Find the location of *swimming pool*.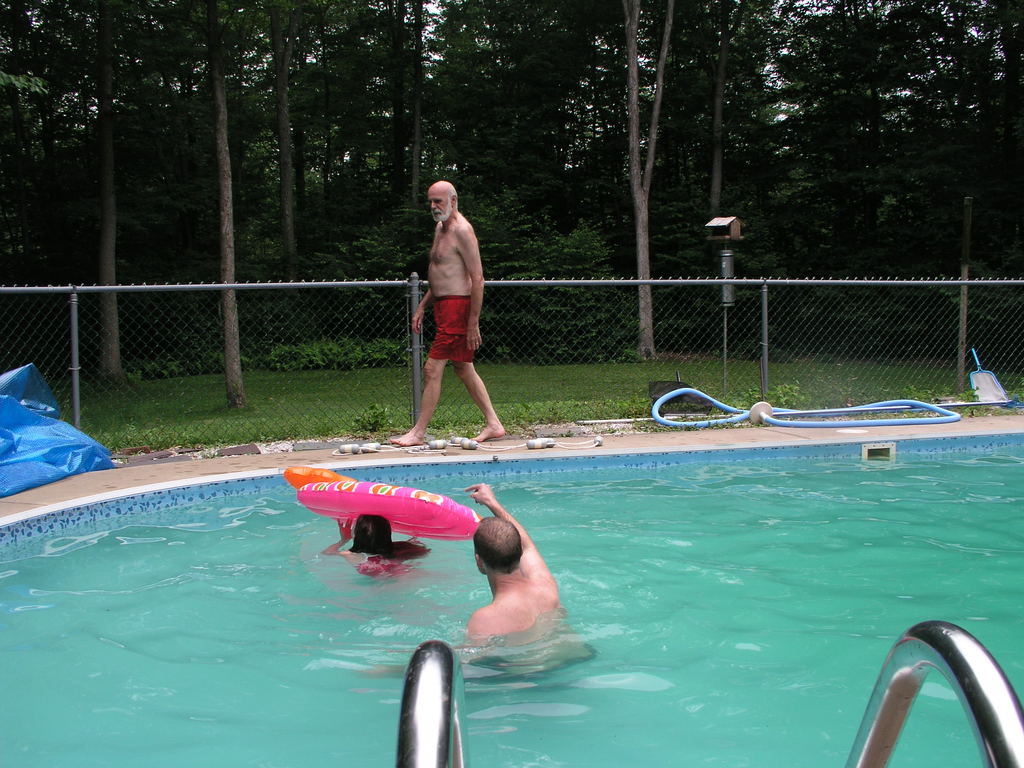
Location: (0, 392, 1023, 767).
